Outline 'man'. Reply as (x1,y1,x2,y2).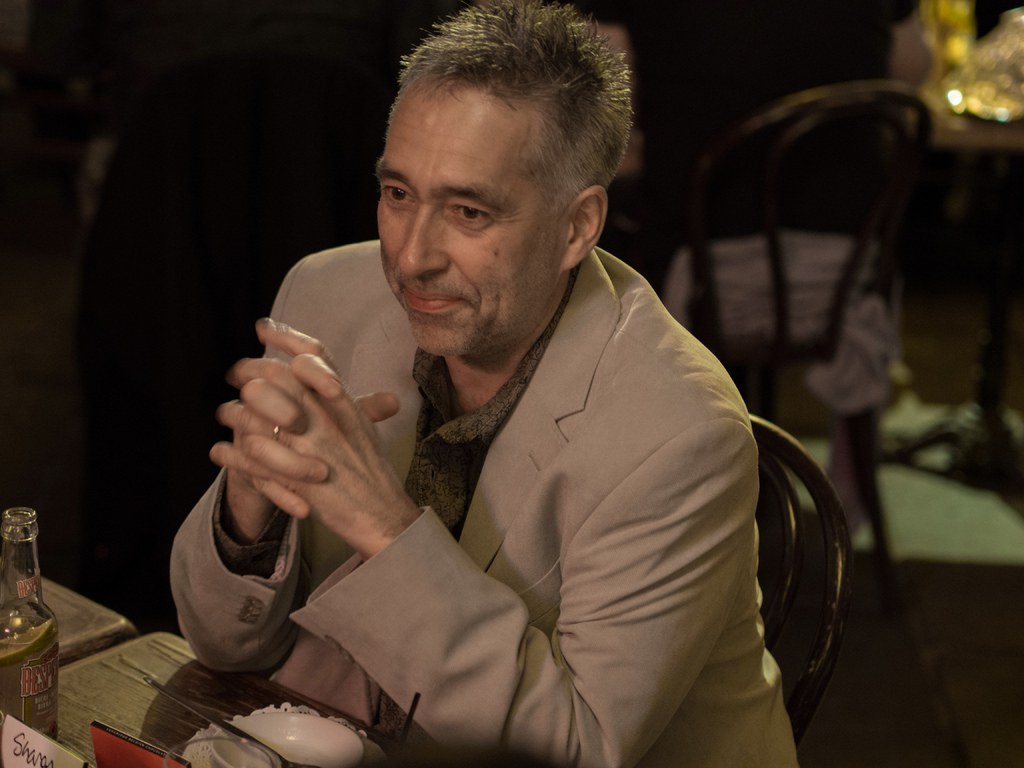
(165,18,826,758).
